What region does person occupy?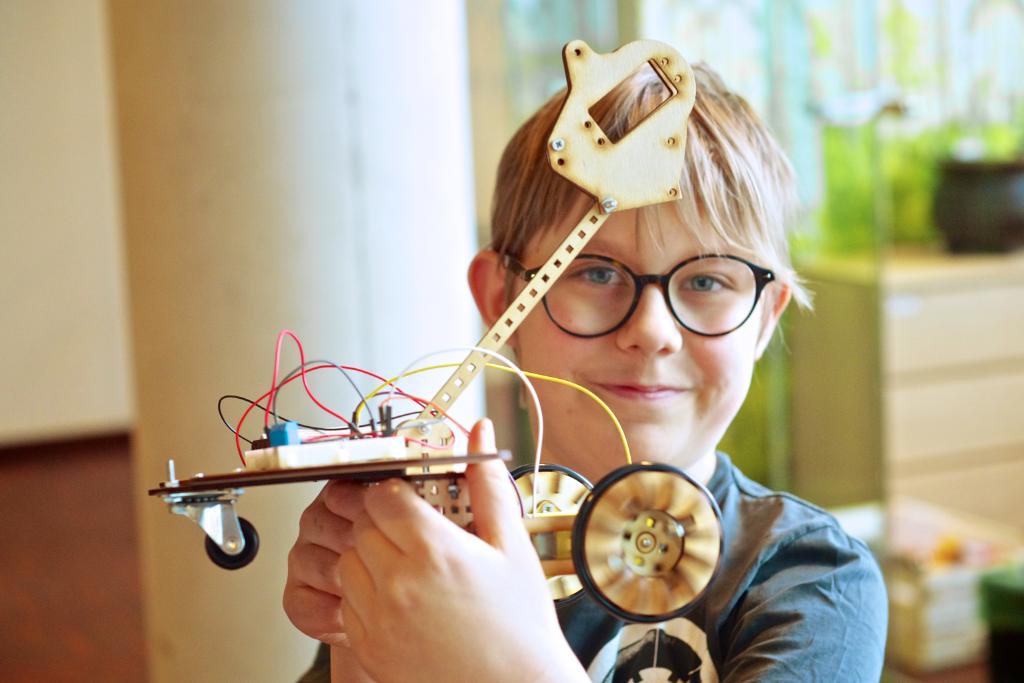
269 55 851 666.
